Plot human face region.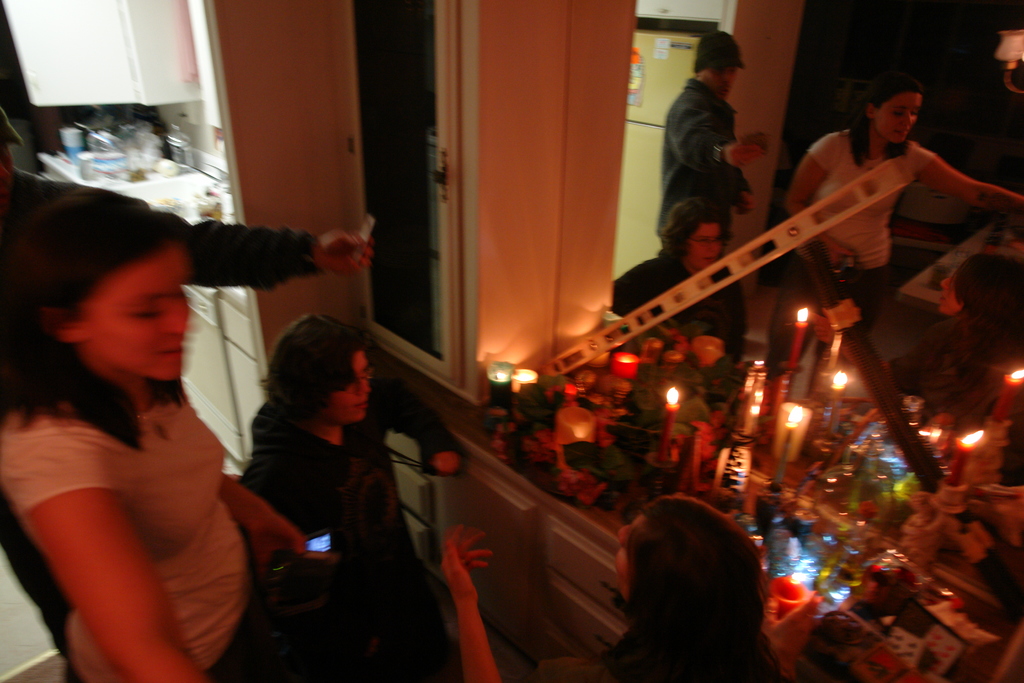
Plotted at [x1=332, y1=349, x2=372, y2=431].
